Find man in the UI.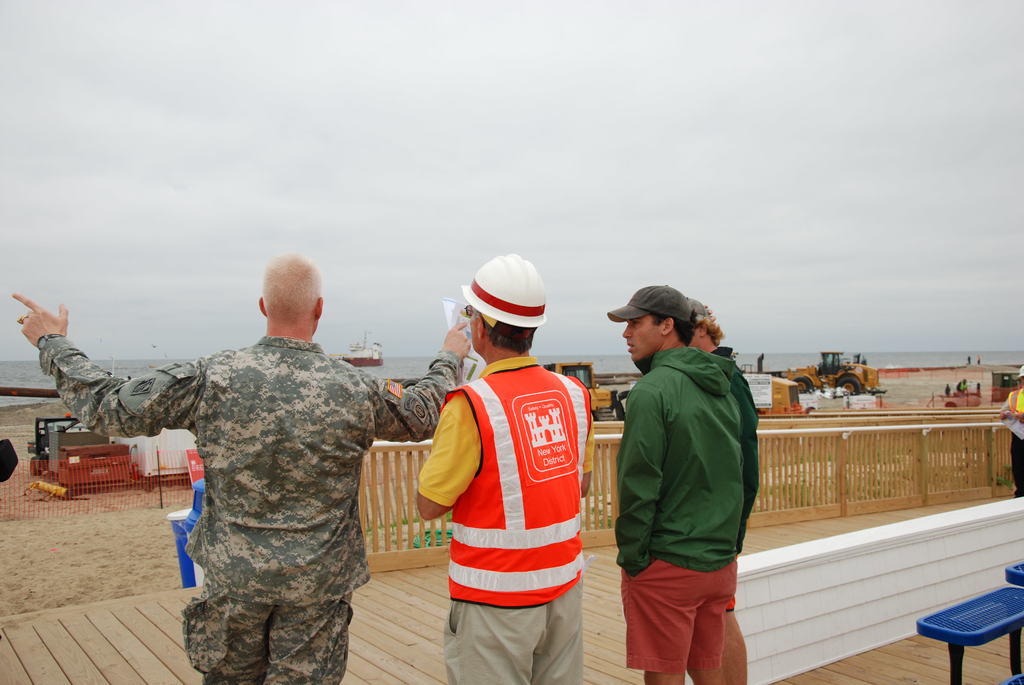
UI element at {"x1": 676, "y1": 296, "x2": 767, "y2": 670}.
